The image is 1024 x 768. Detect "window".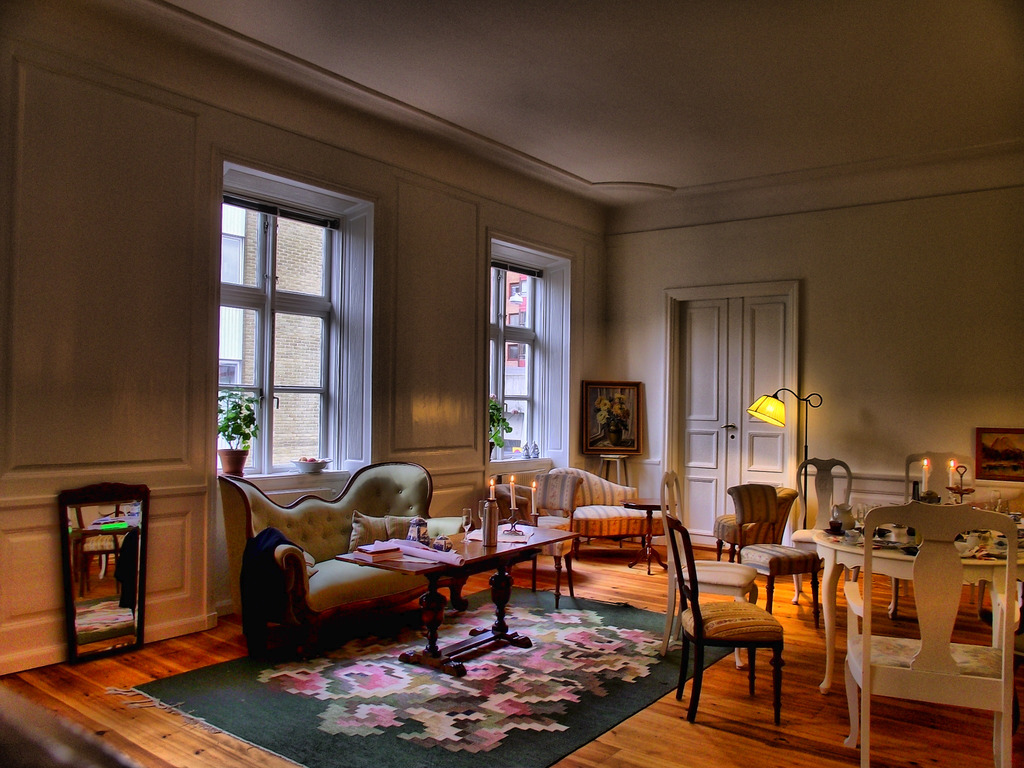
Detection: rect(195, 140, 385, 480).
